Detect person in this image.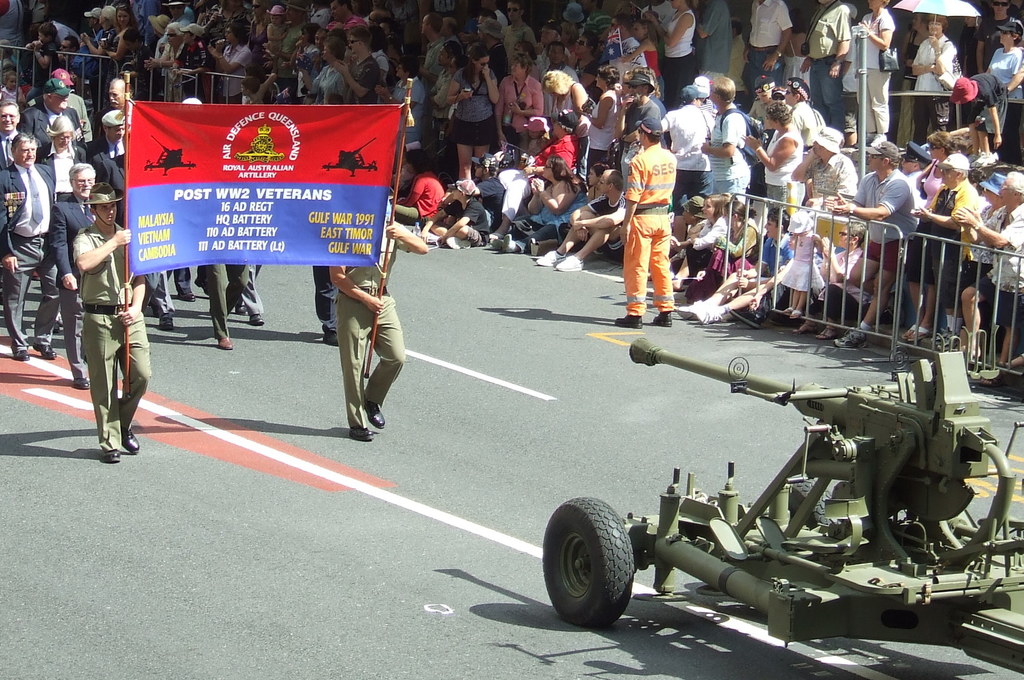
Detection: l=179, t=97, r=202, b=106.
